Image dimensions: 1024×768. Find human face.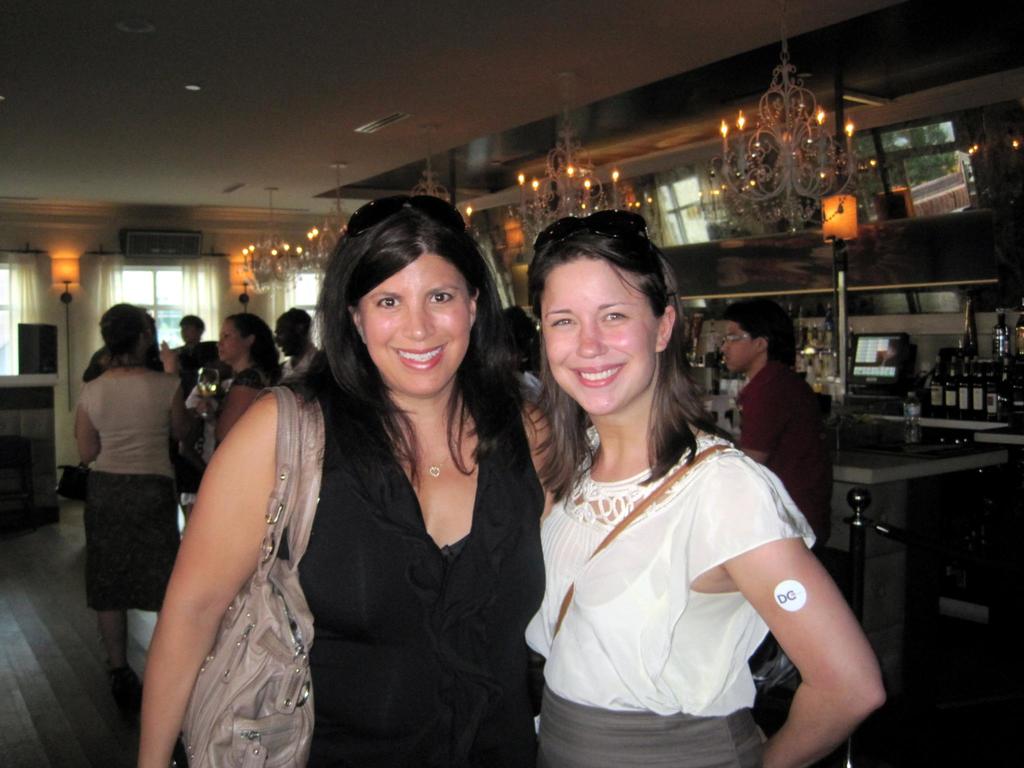
left=726, top=328, right=767, bottom=371.
